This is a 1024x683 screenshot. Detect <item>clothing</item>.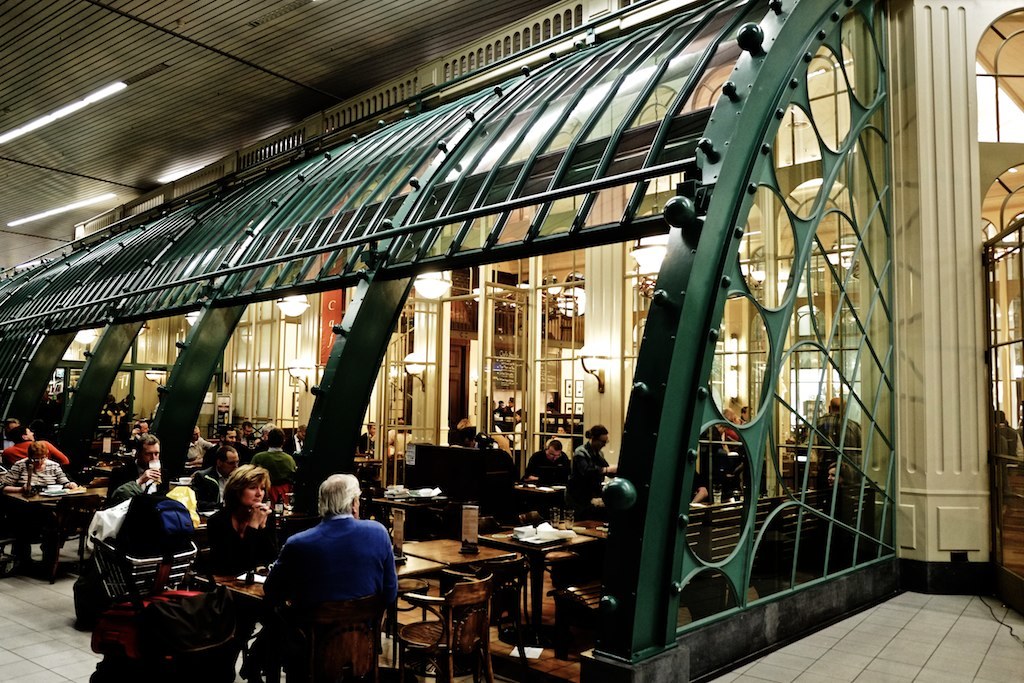
(187, 465, 232, 513).
